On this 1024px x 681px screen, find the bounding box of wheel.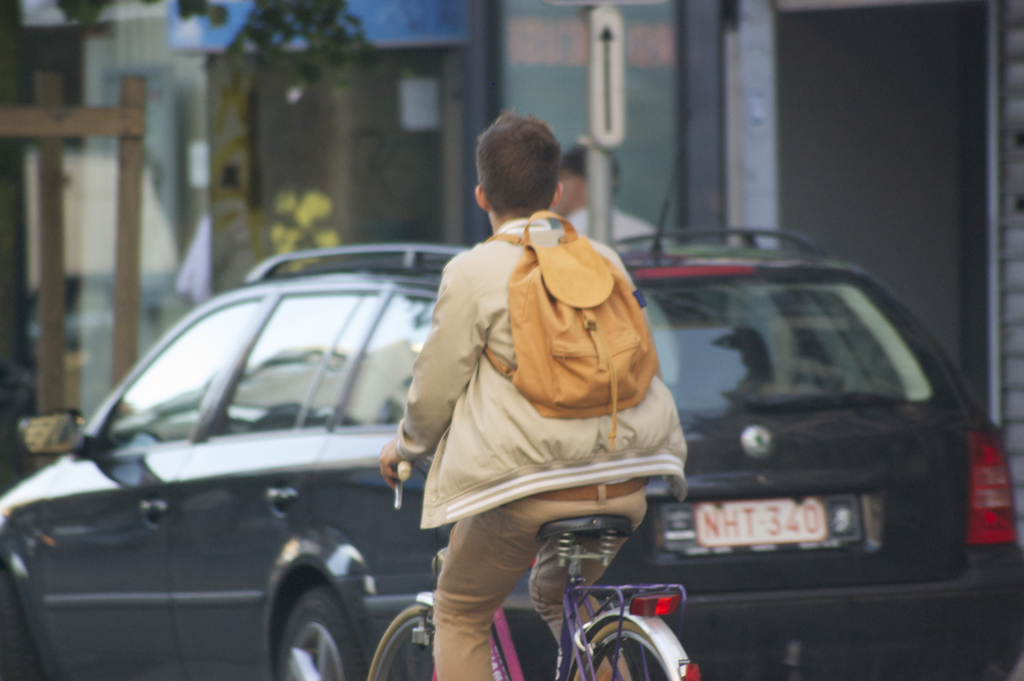
Bounding box: BBox(364, 602, 435, 680).
